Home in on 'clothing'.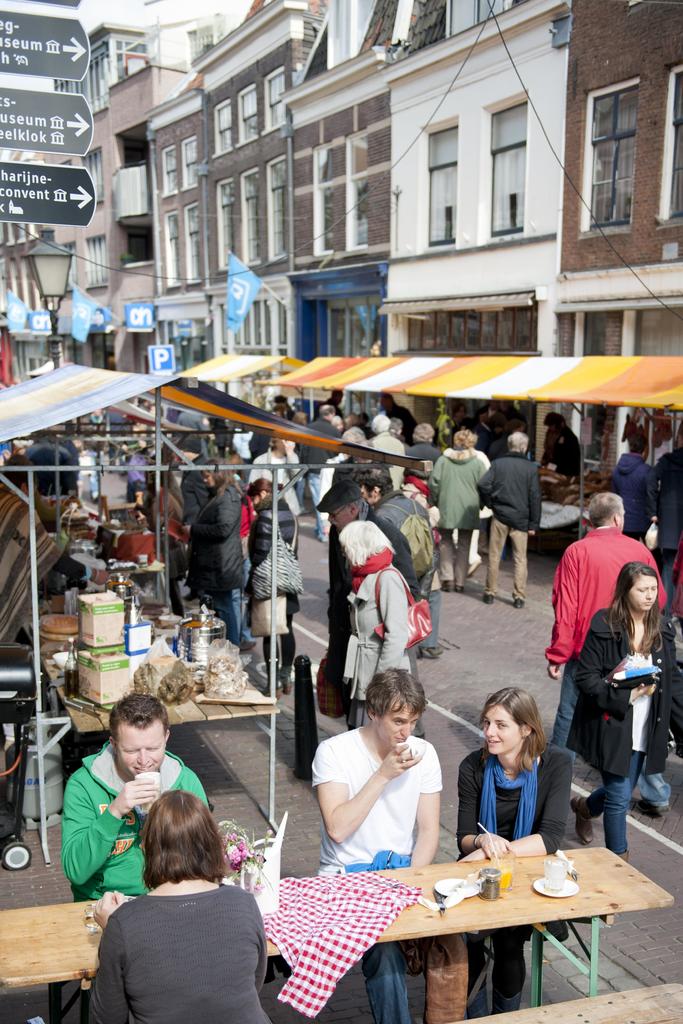
Homed in at 84 877 272 1023.
